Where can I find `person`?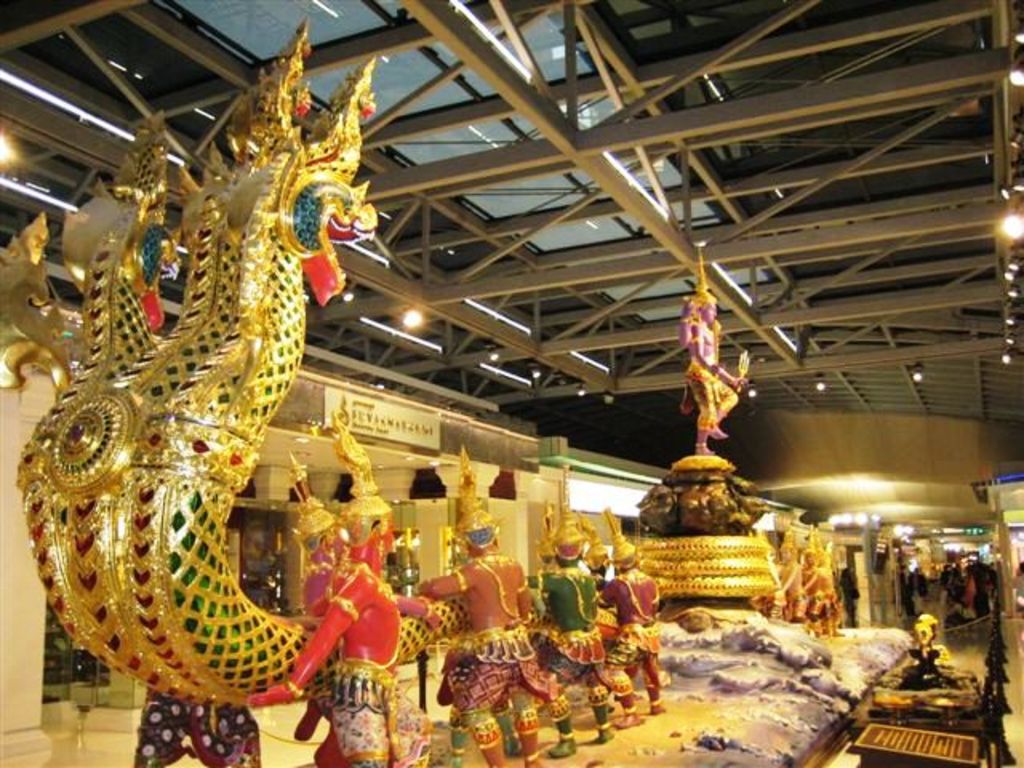
You can find it at (left=414, top=536, right=541, bottom=766).
